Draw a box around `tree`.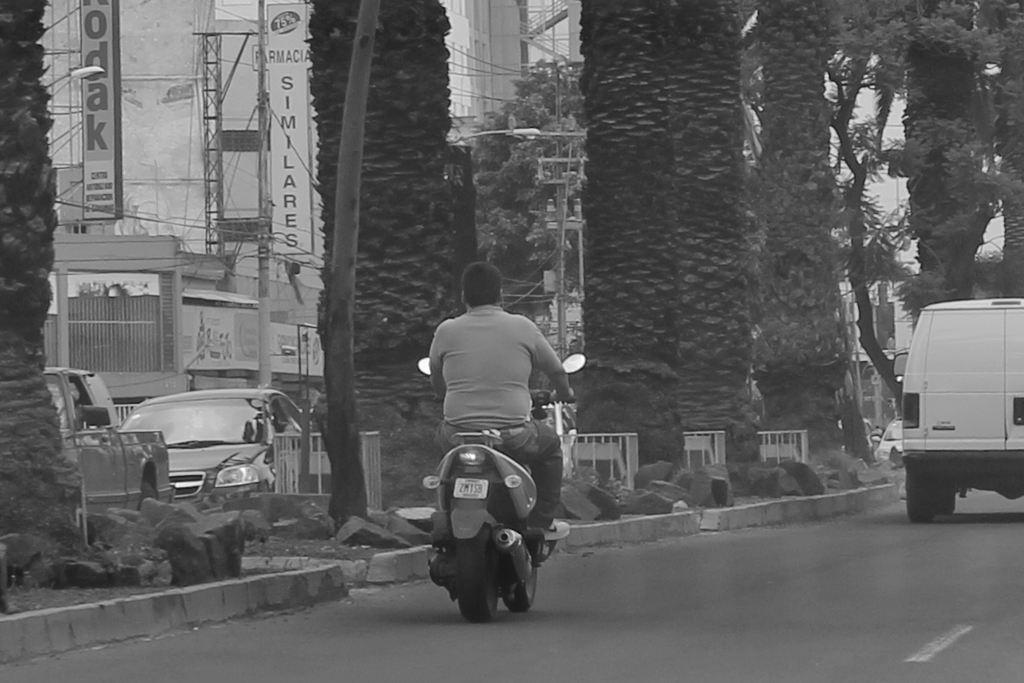
<box>749,0,855,468</box>.
